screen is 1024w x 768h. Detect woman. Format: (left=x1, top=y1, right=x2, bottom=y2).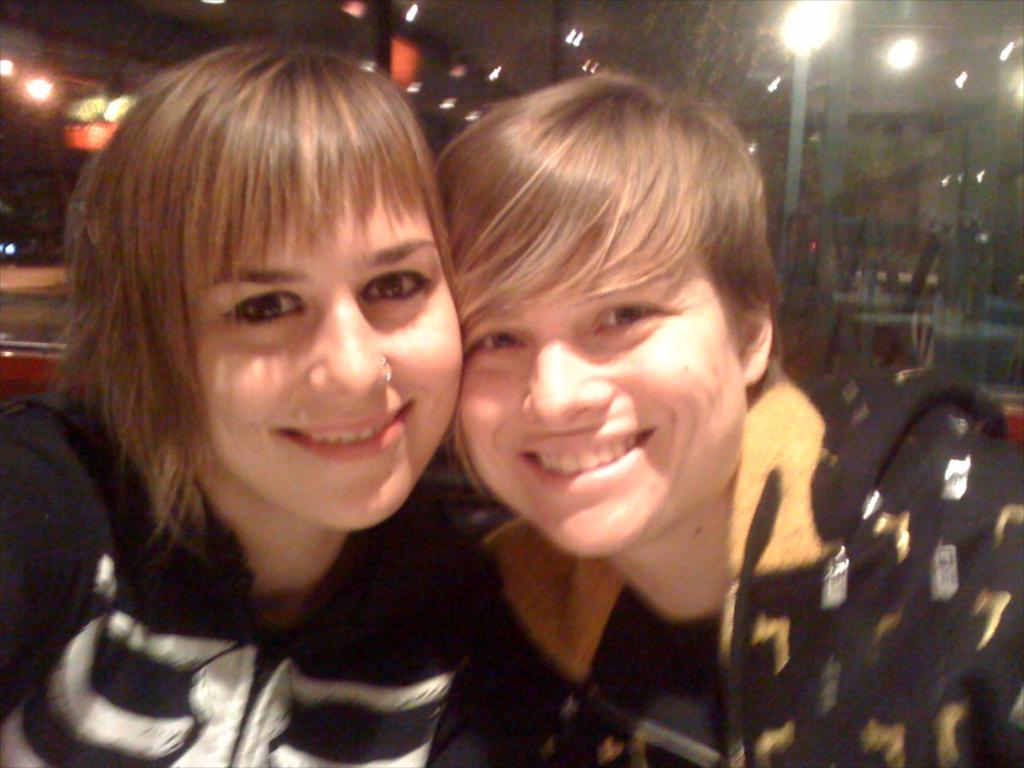
(left=0, top=29, right=584, bottom=767).
